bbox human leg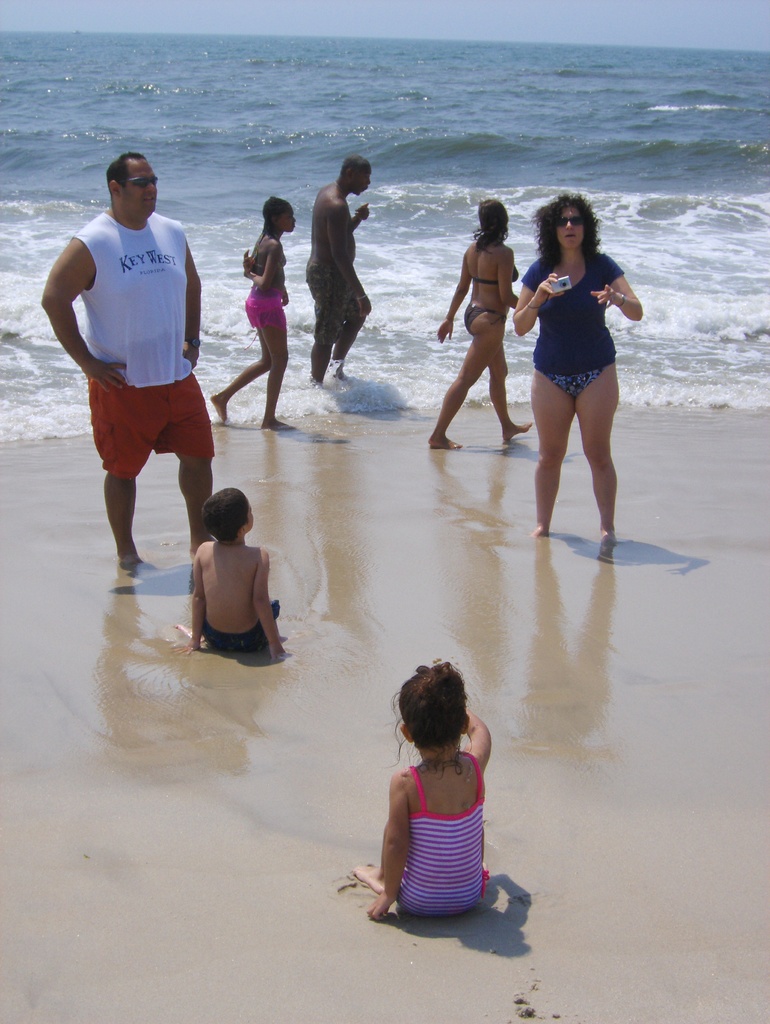
l=83, t=381, r=154, b=570
